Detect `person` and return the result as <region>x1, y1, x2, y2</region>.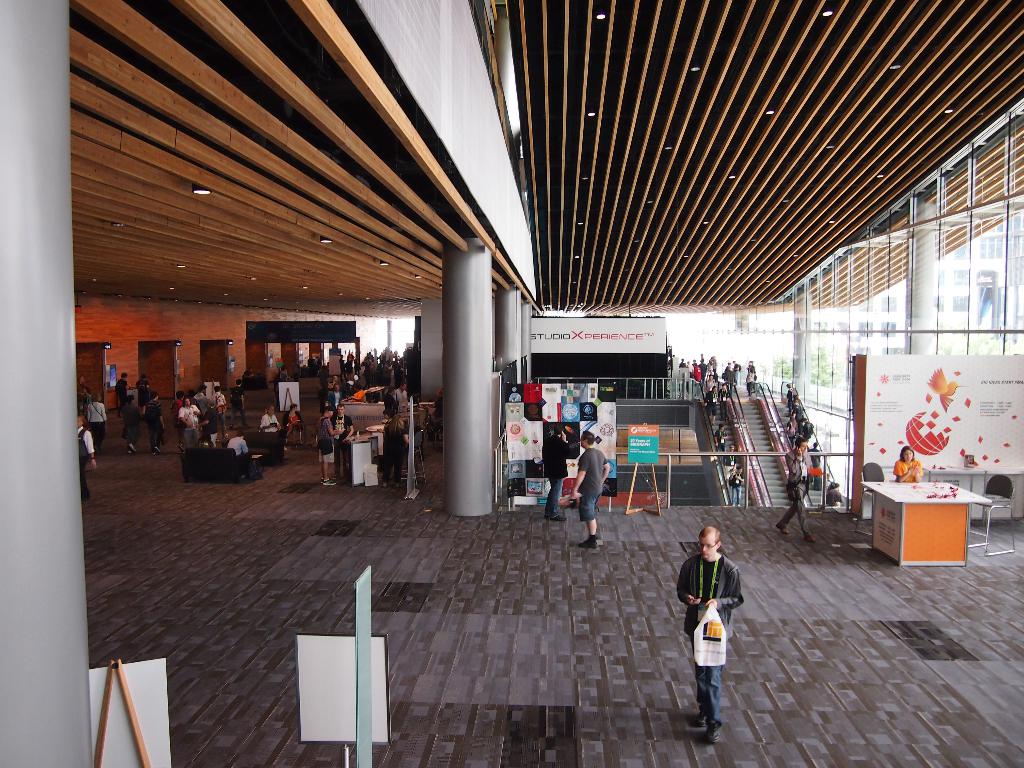
<region>315, 406, 342, 488</region>.
